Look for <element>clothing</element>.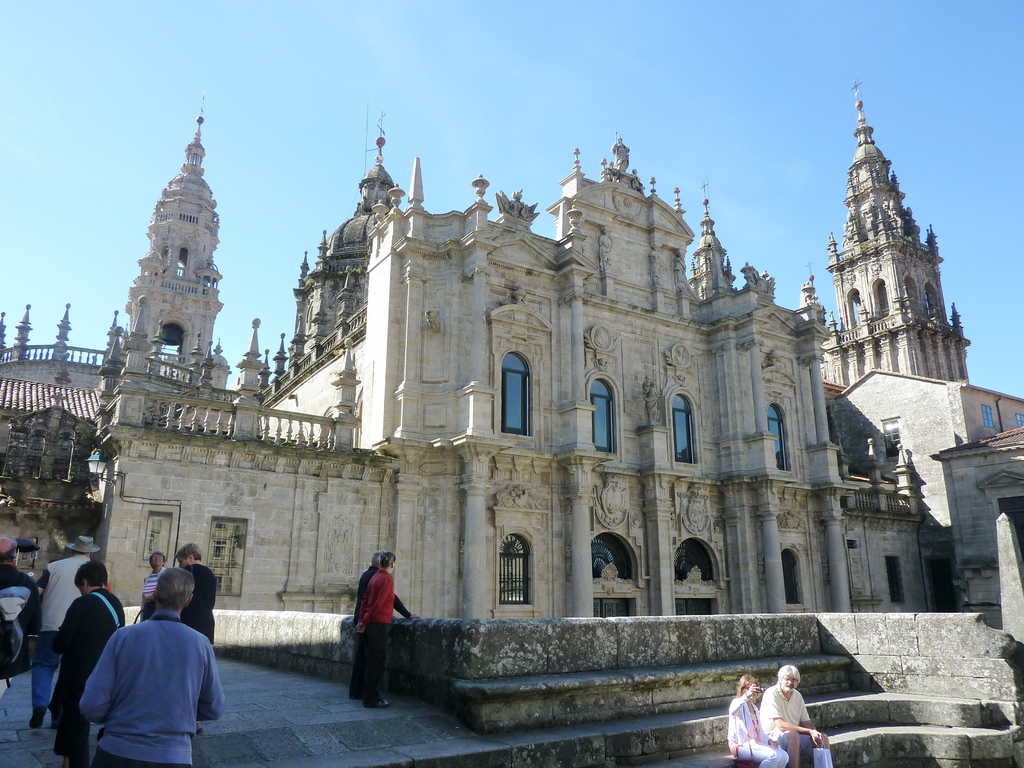
Found: locate(44, 554, 102, 711).
